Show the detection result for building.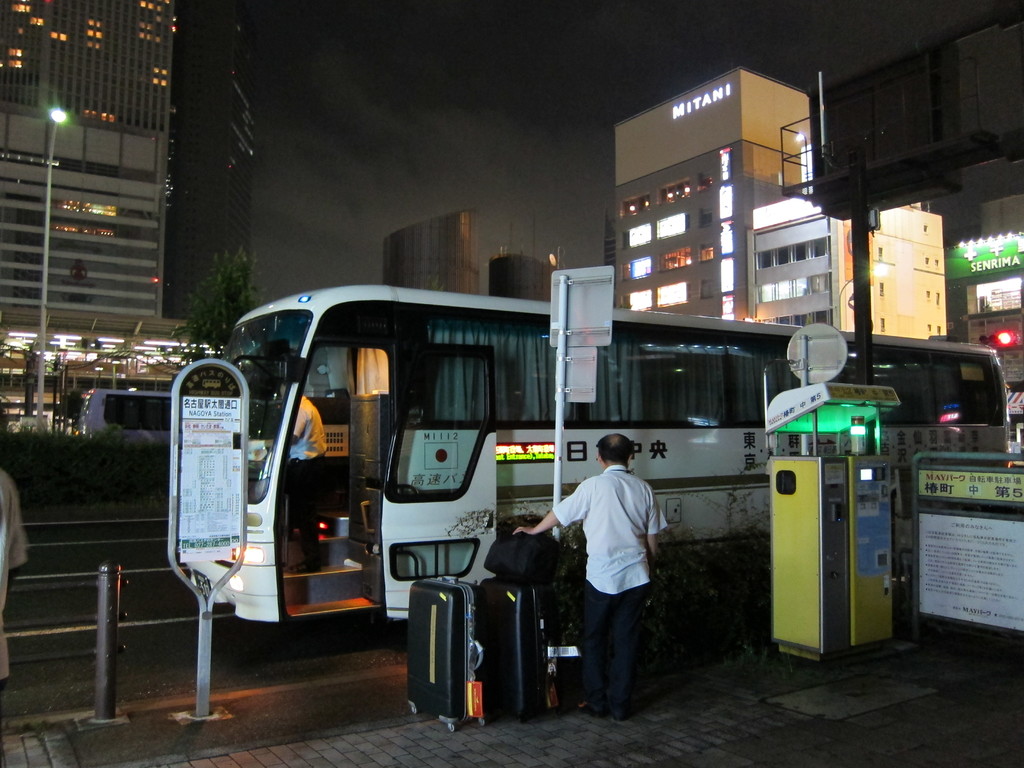
[left=0, top=0, right=202, bottom=433].
